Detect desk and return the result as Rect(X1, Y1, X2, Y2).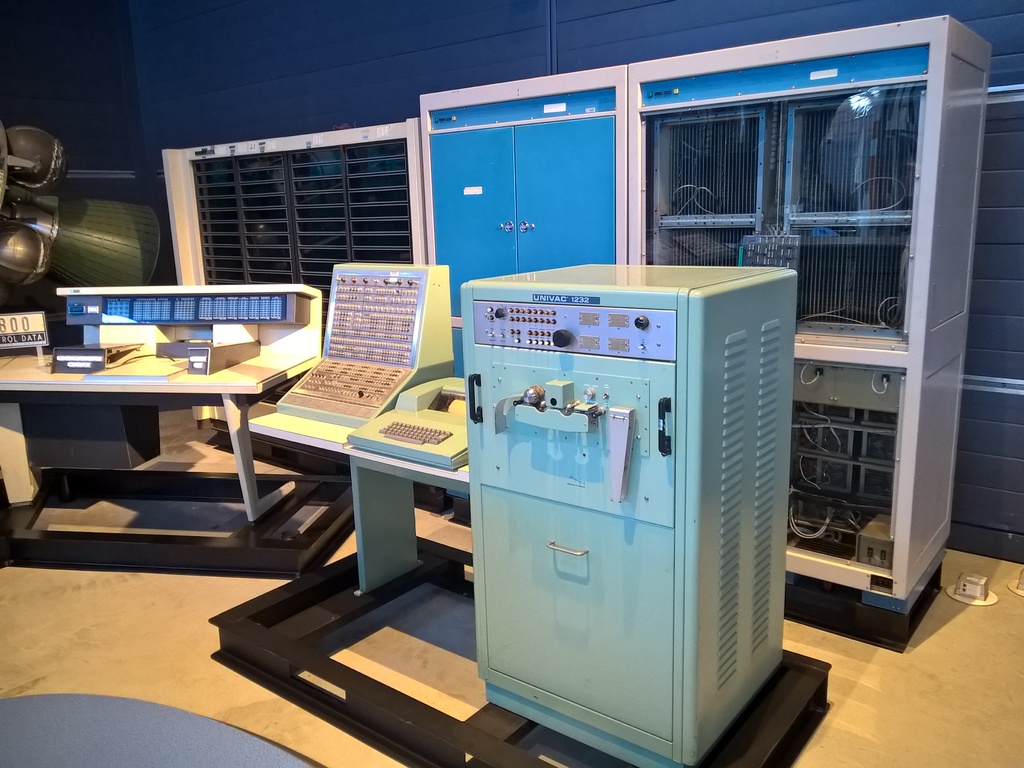
Rect(248, 411, 469, 600).
